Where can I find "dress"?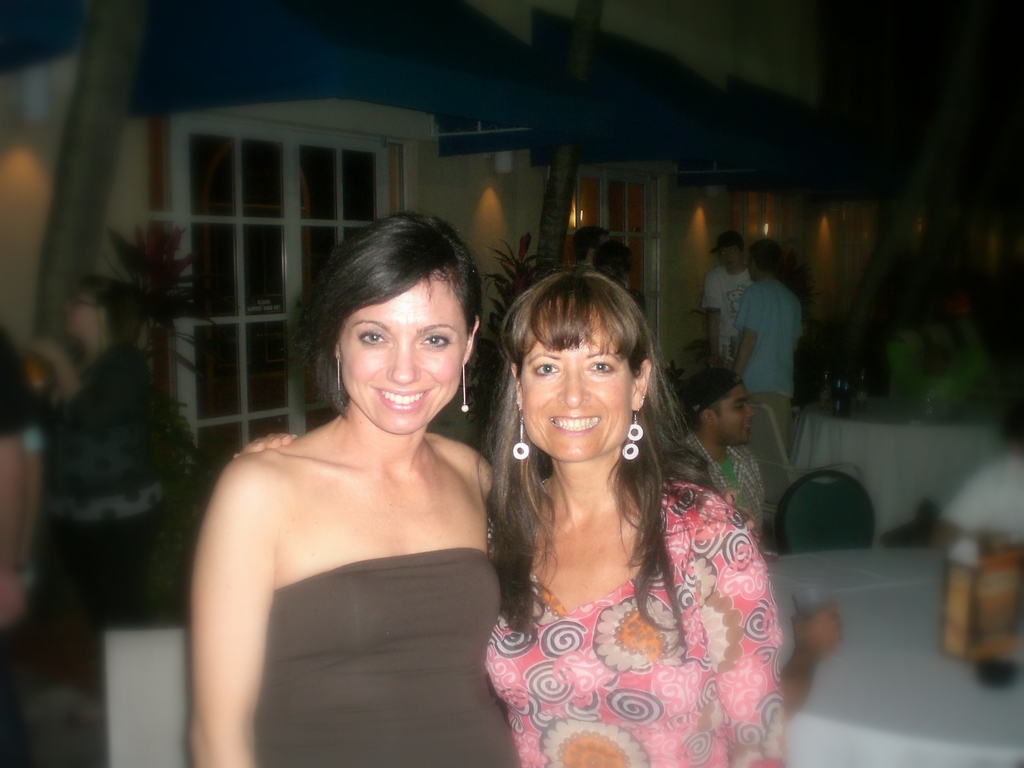
You can find it at [left=268, top=550, right=522, bottom=767].
